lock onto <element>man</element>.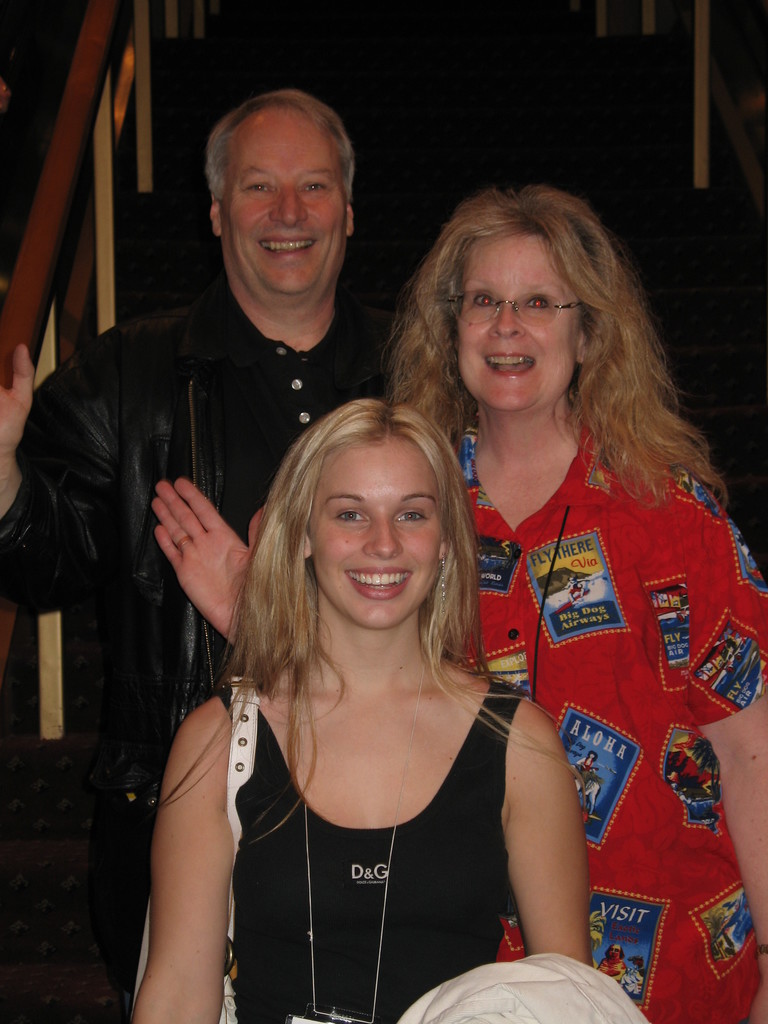
Locked: box(0, 93, 392, 972).
